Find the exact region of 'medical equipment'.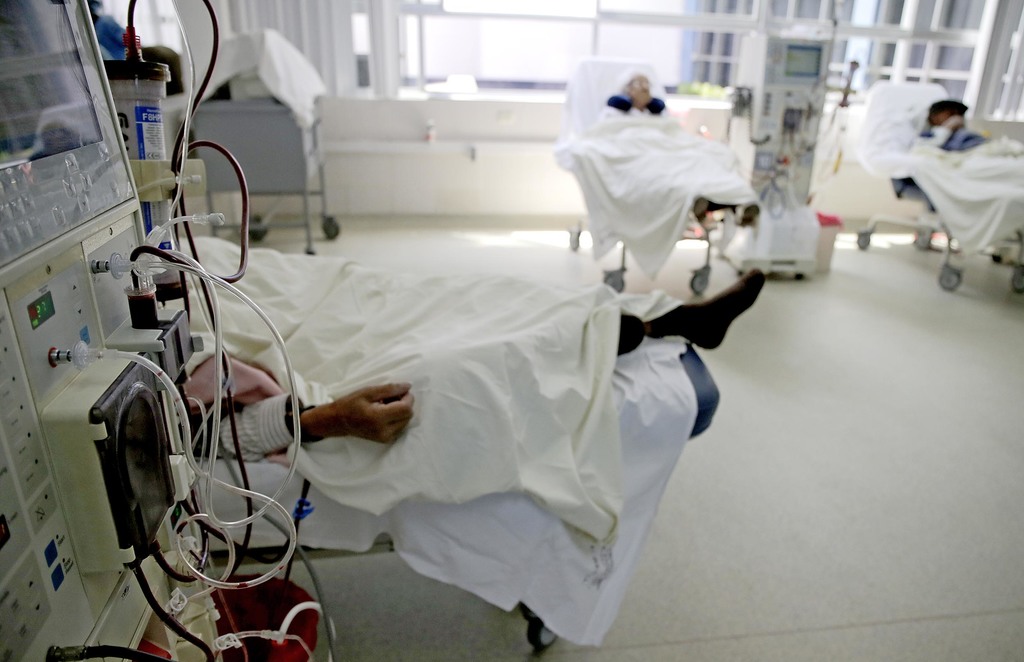
Exact region: select_region(0, 0, 721, 661).
